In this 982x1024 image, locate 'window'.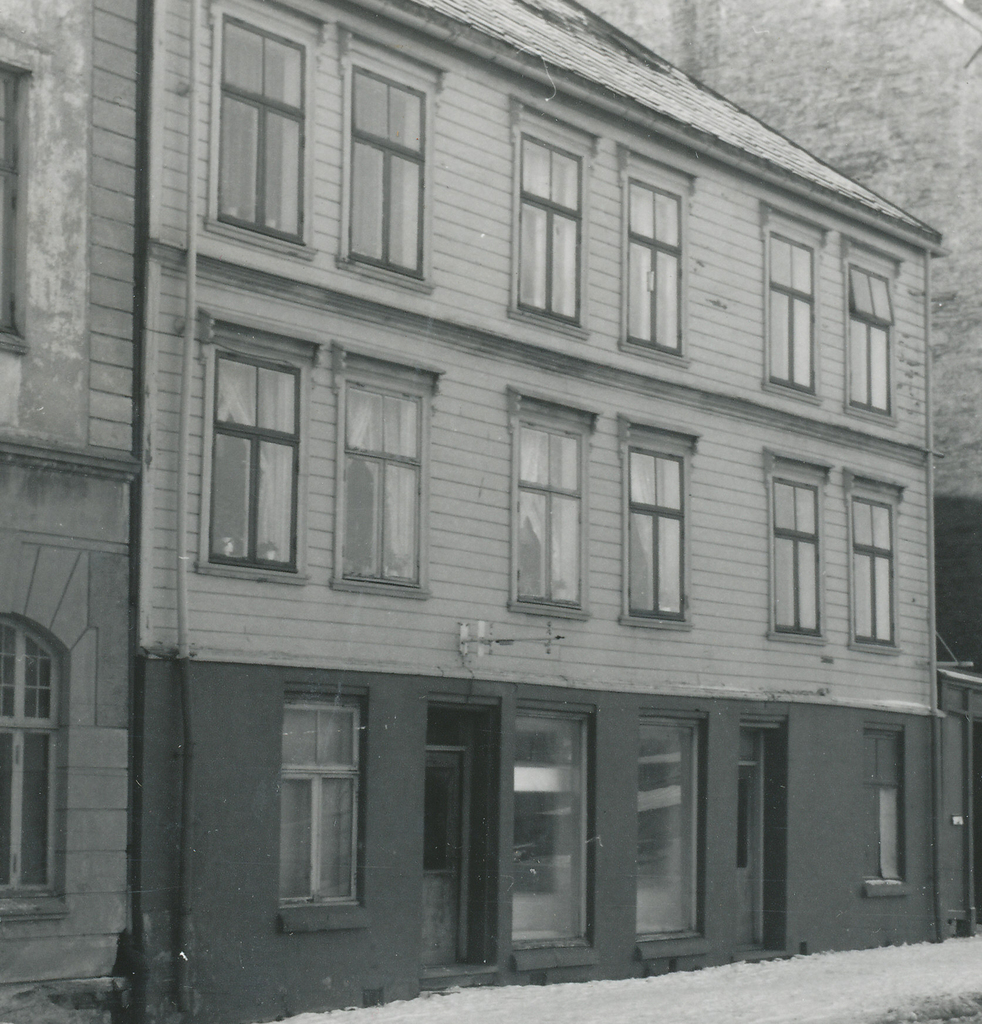
Bounding box: region(621, 173, 688, 360).
